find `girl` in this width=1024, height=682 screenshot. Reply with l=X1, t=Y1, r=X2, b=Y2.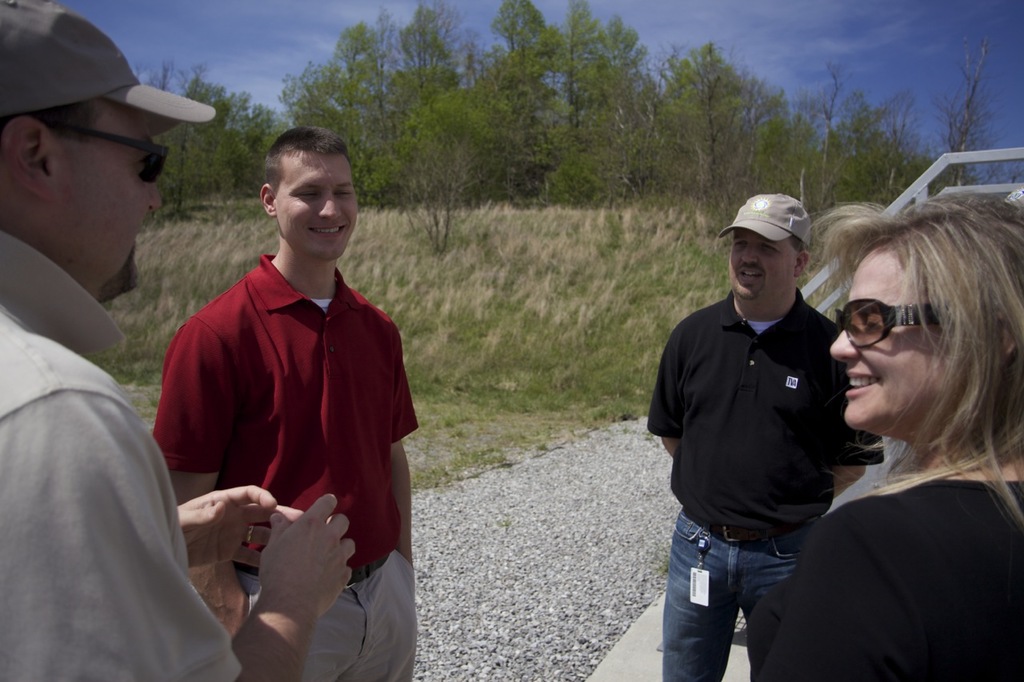
l=757, t=189, r=1023, b=681.
